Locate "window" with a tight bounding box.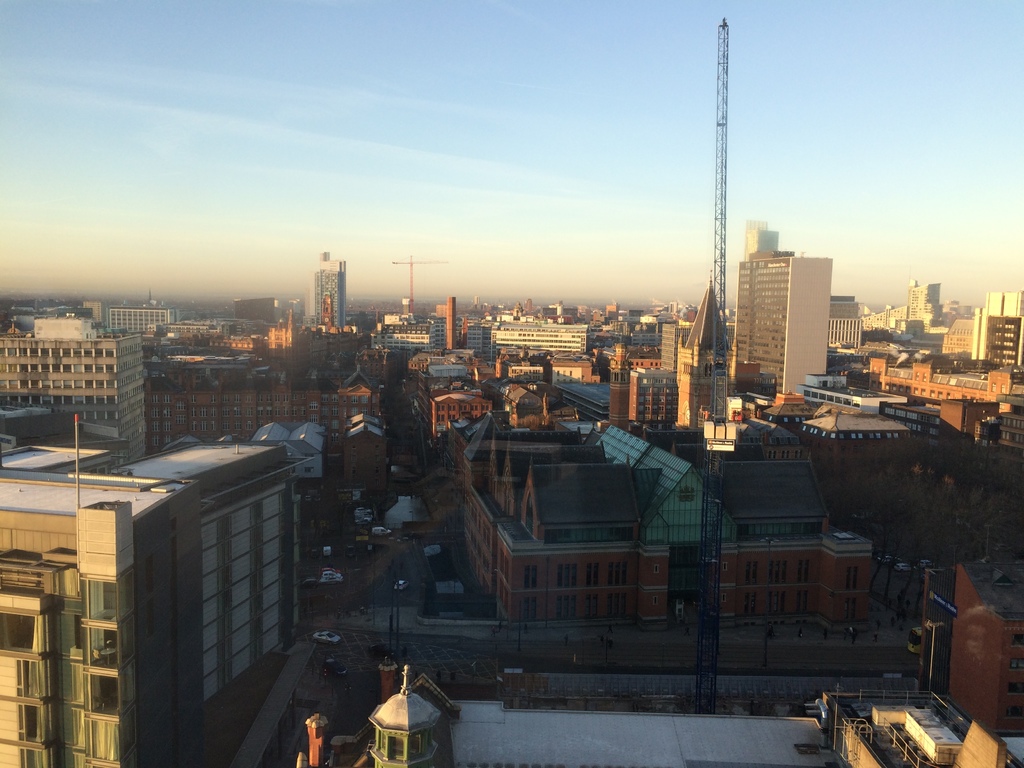
bbox=(90, 721, 116, 760).
